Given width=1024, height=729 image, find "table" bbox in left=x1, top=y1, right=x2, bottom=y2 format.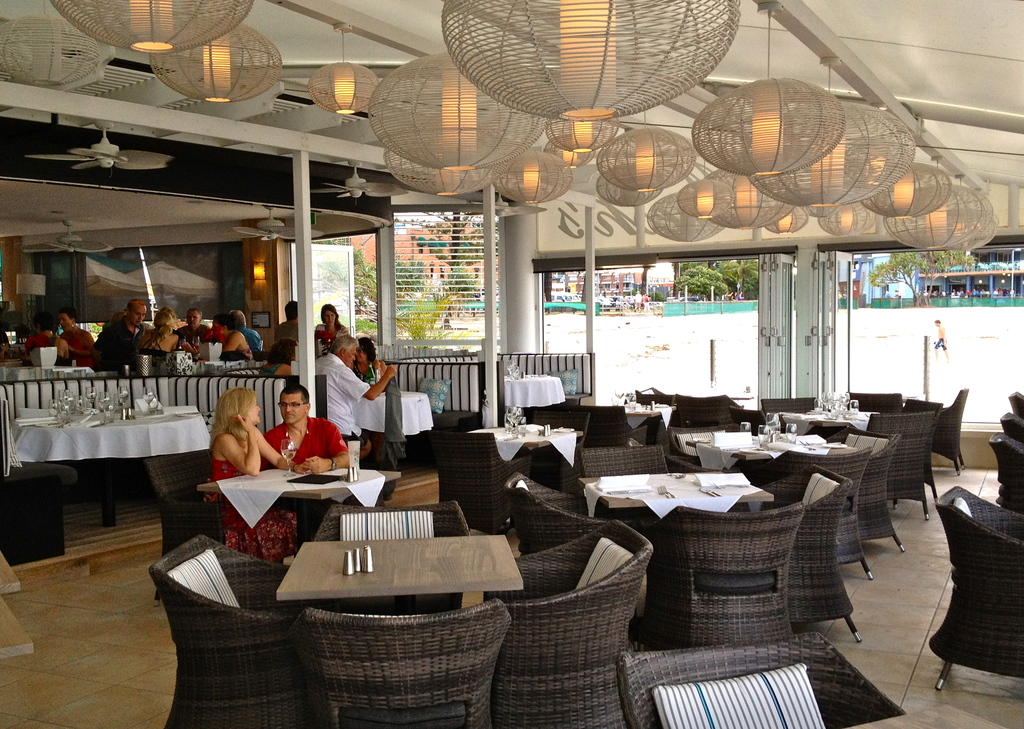
left=465, top=422, right=584, bottom=470.
